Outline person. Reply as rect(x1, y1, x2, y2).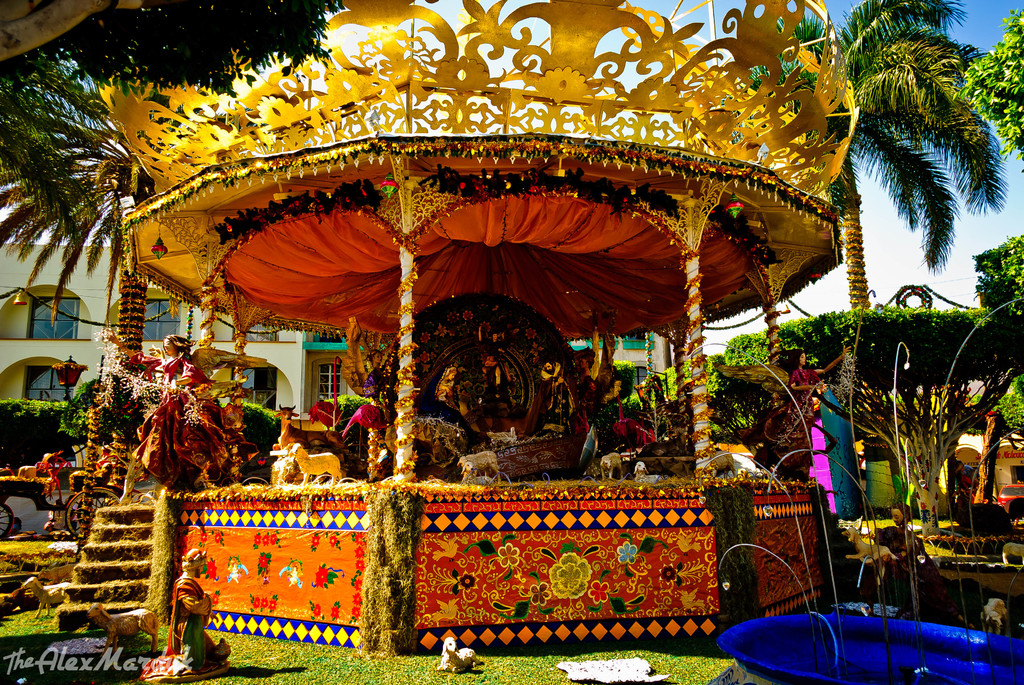
rect(337, 343, 392, 453).
